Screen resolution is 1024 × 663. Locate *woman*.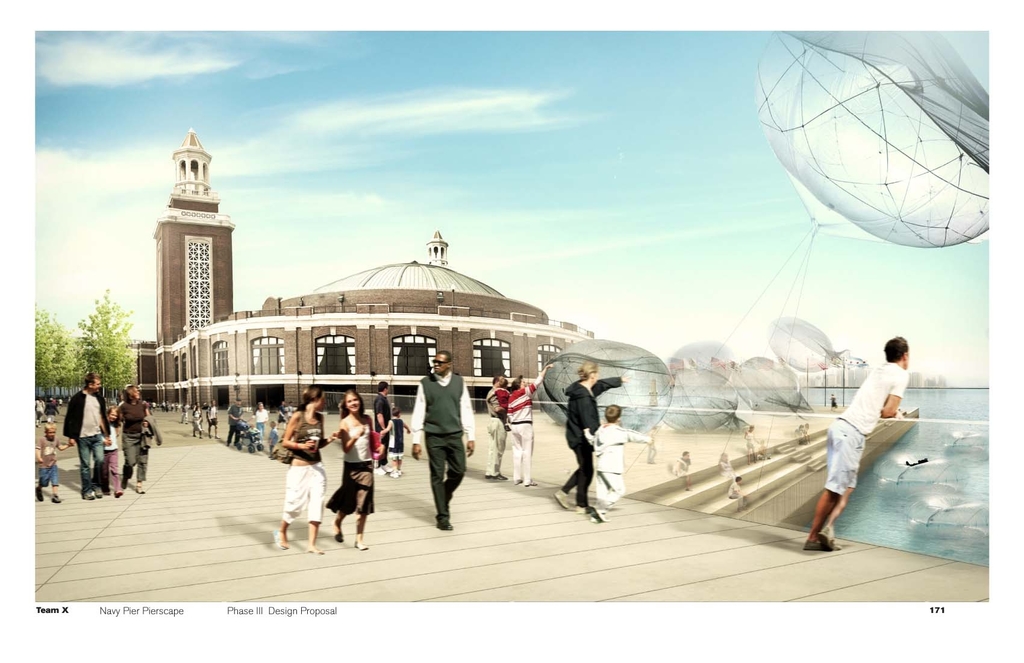
Rect(187, 401, 205, 444).
